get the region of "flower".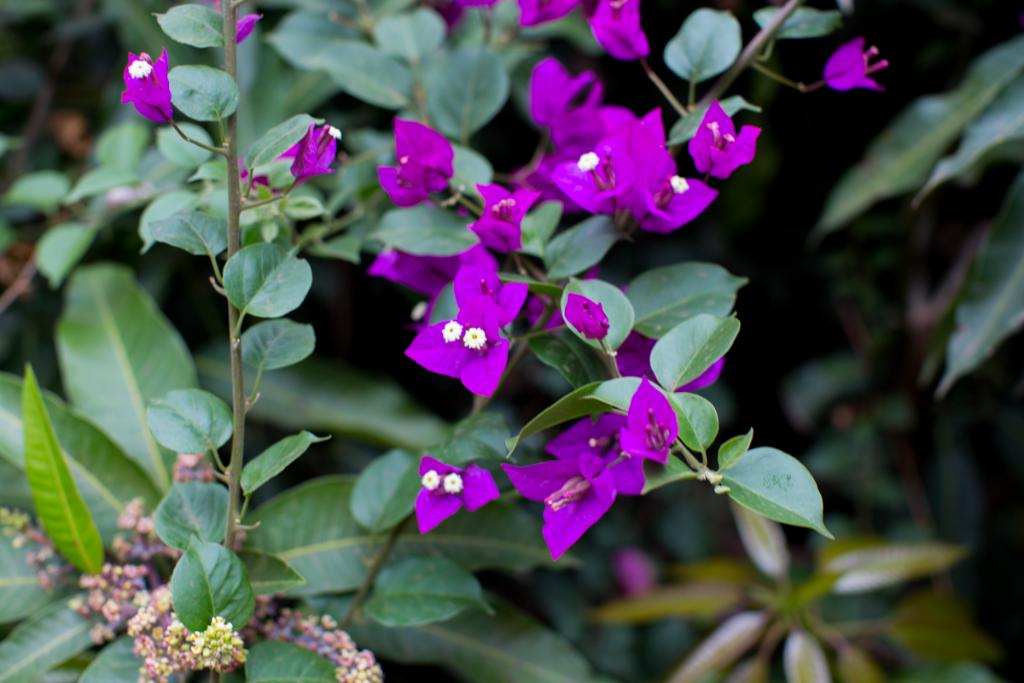
region(412, 452, 498, 531).
